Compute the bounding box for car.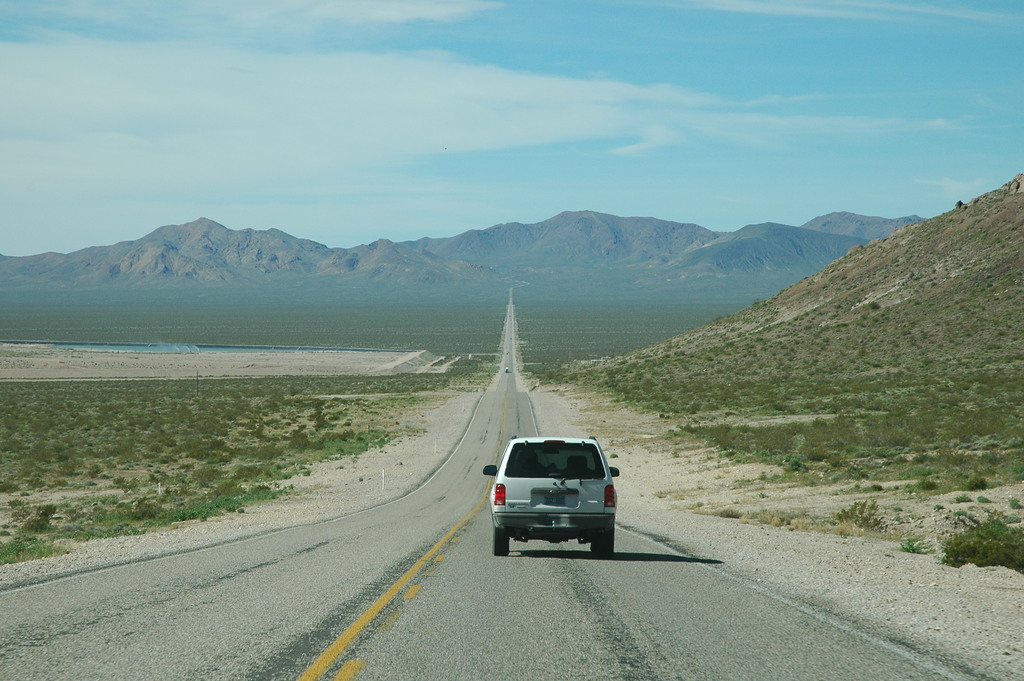
bbox=(486, 438, 621, 559).
